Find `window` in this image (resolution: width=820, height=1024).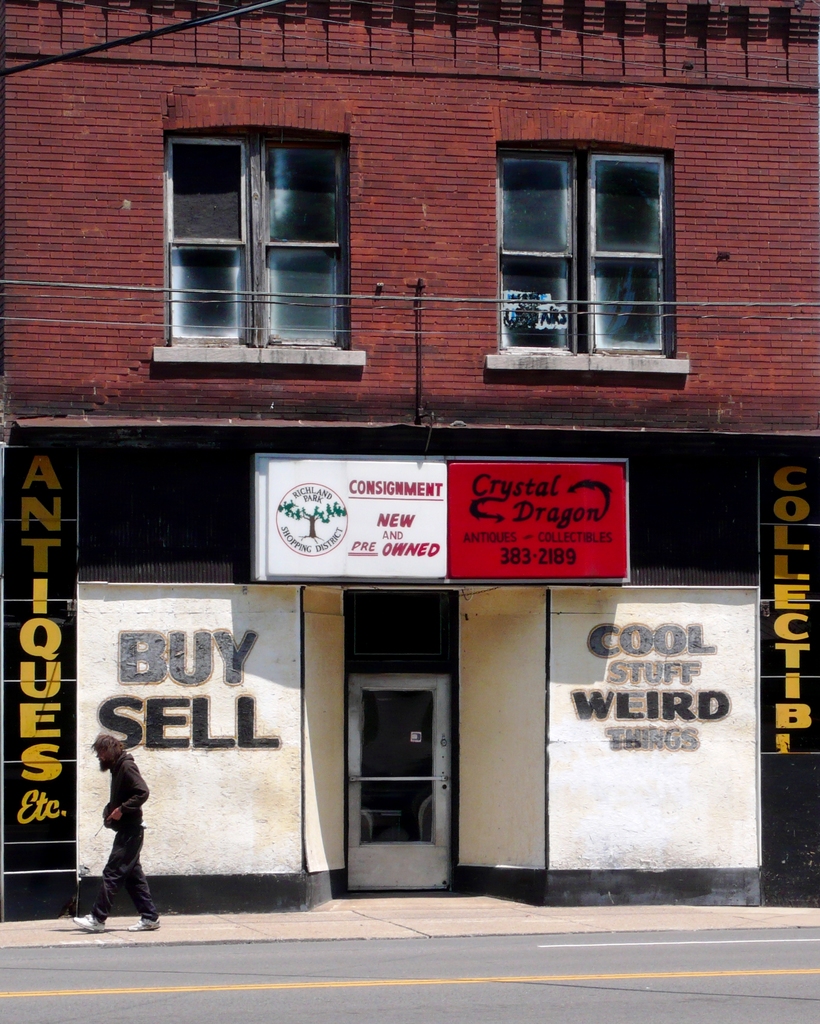
165, 122, 352, 356.
